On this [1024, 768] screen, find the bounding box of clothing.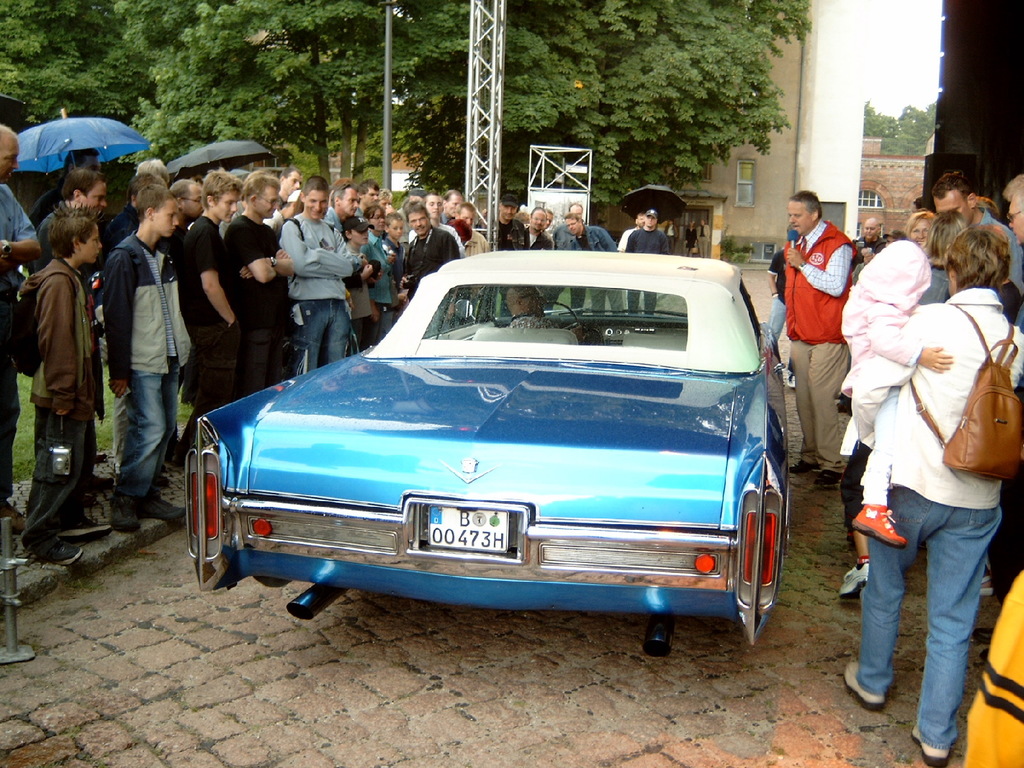
Bounding box: 911, 265, 955, 311.
